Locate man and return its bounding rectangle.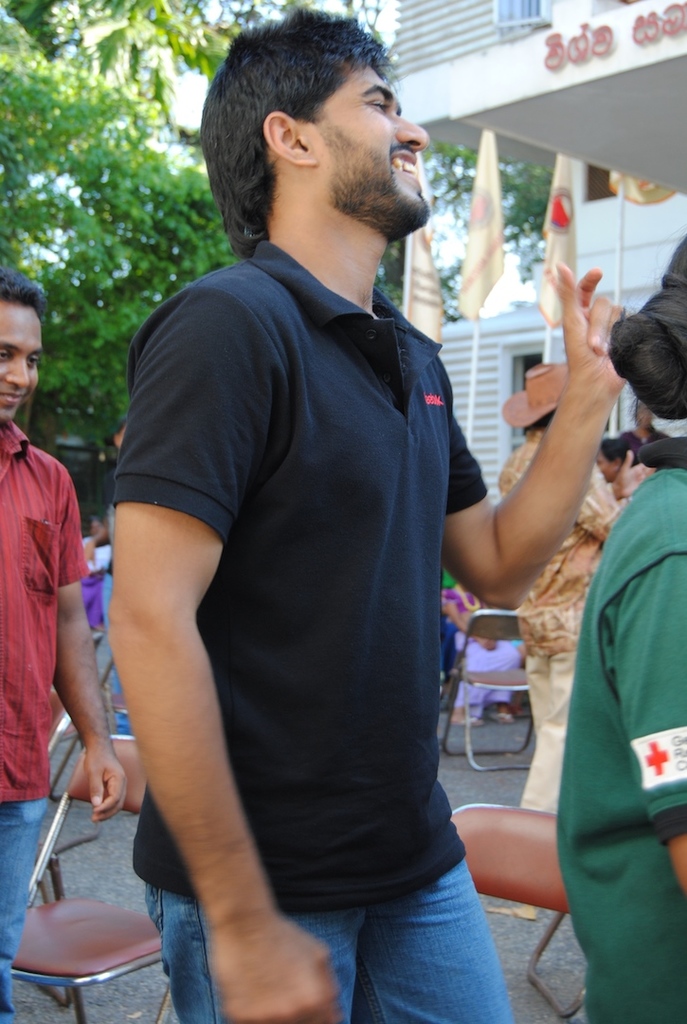
crop(79, 0, 528, 1023).
